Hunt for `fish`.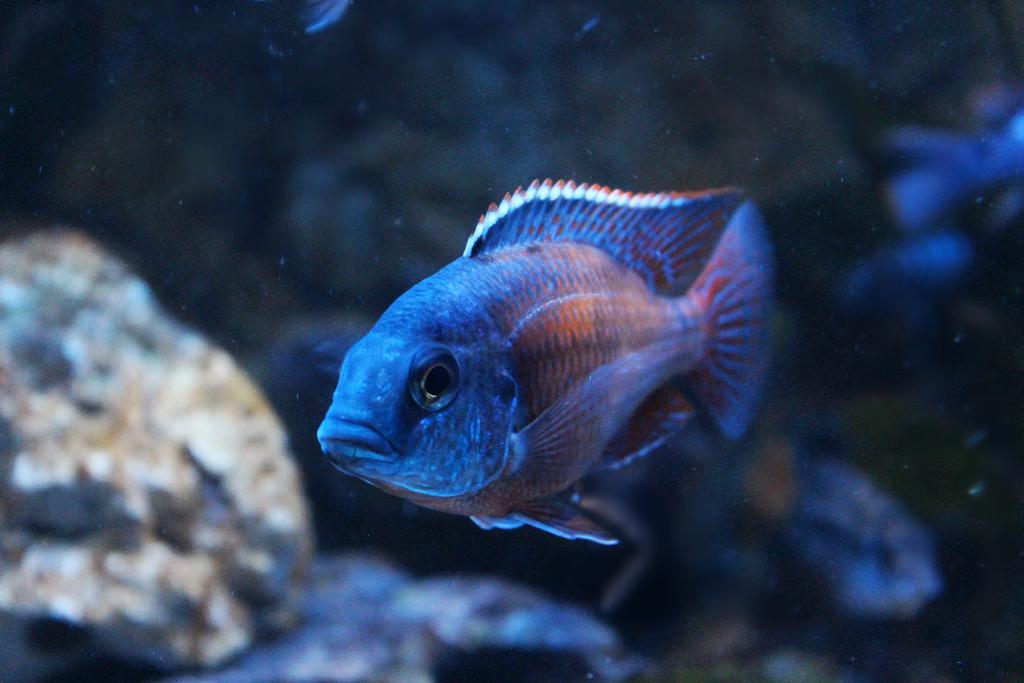
Hunted down at {"x1": 319, "y1": 154, "x2": 790, "y2": 582}.
